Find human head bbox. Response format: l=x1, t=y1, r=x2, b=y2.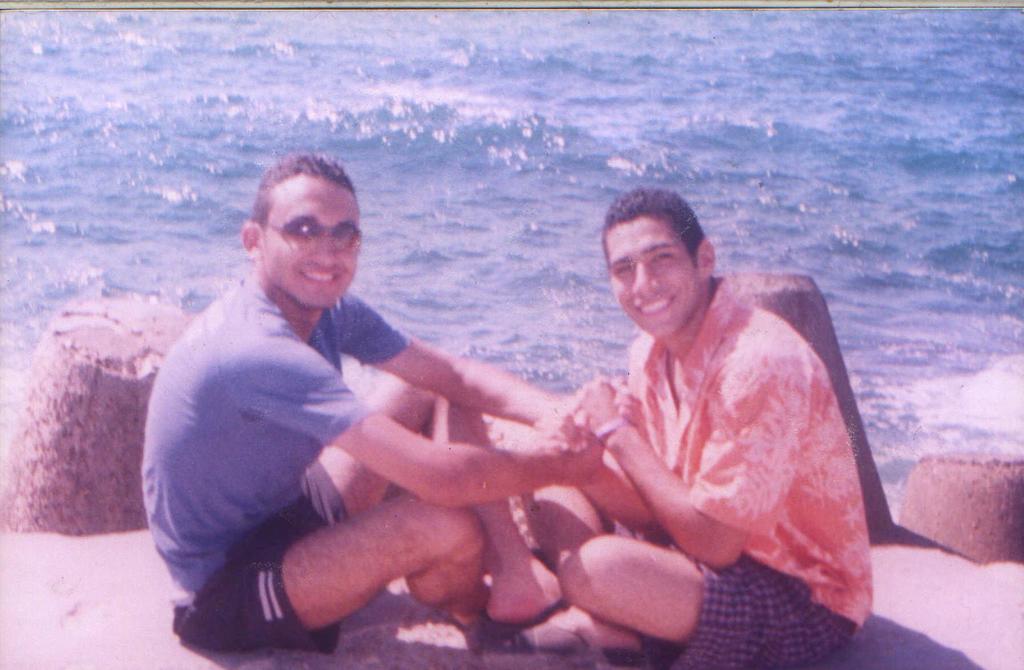
l=230, t=150, r=372, b=307.
